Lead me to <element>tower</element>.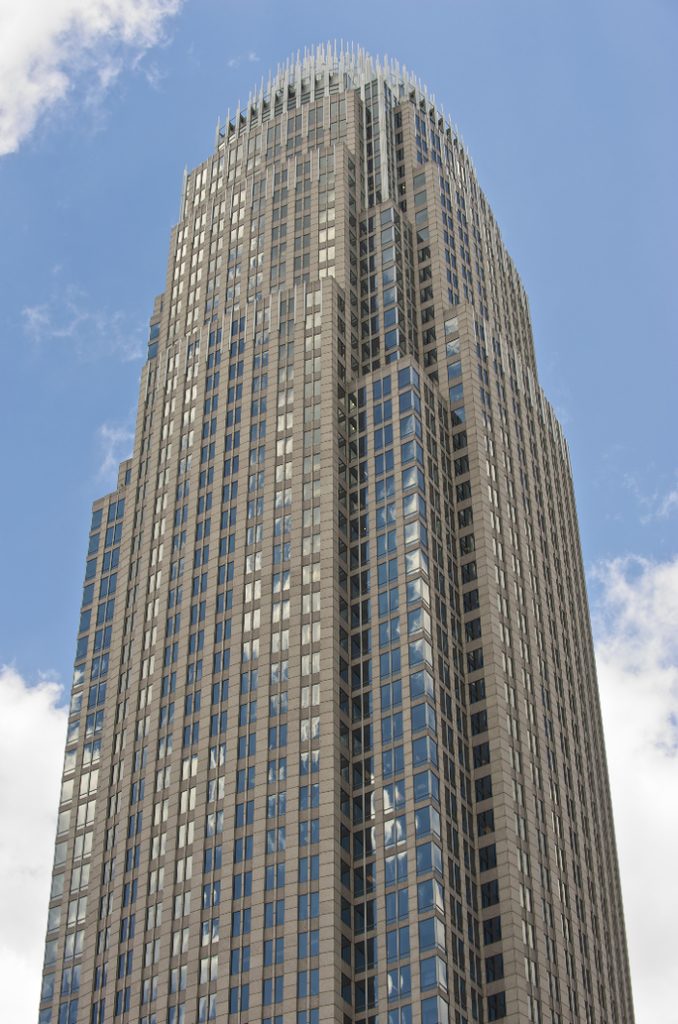
Lead to (x1=41, y1=45, x2=626, y2=981).
